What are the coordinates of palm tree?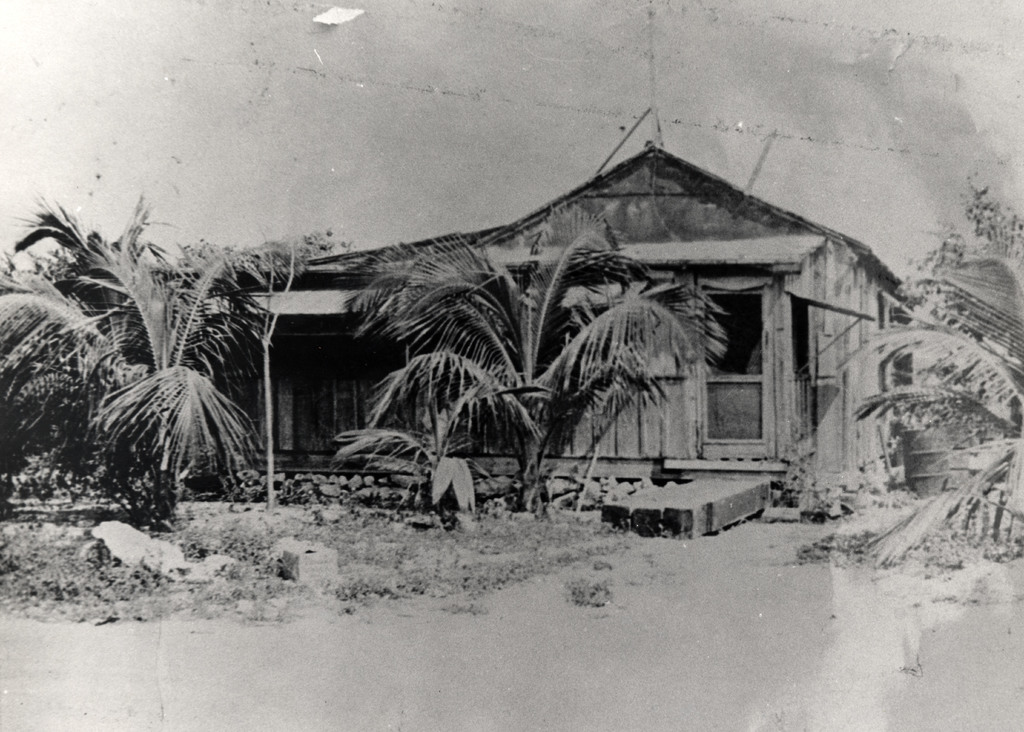
{"x1": 0, "y1": 190, "x2": 308, "y2": 544}.
